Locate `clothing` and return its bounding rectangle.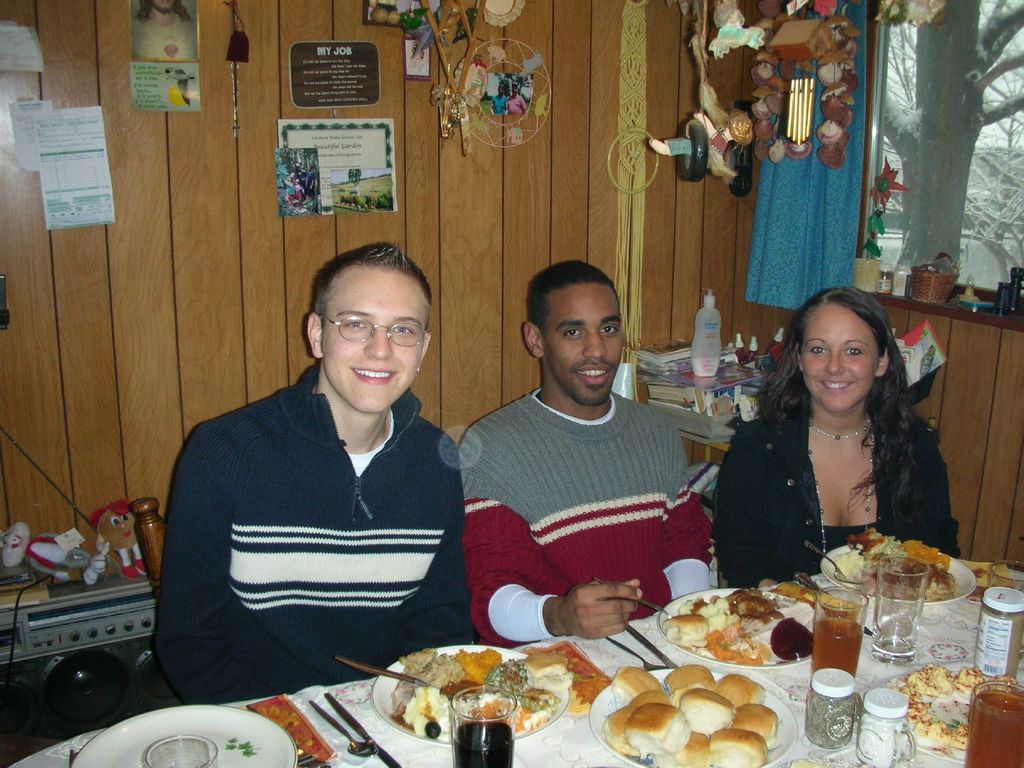
BBox(135, 15, 200, 56).
